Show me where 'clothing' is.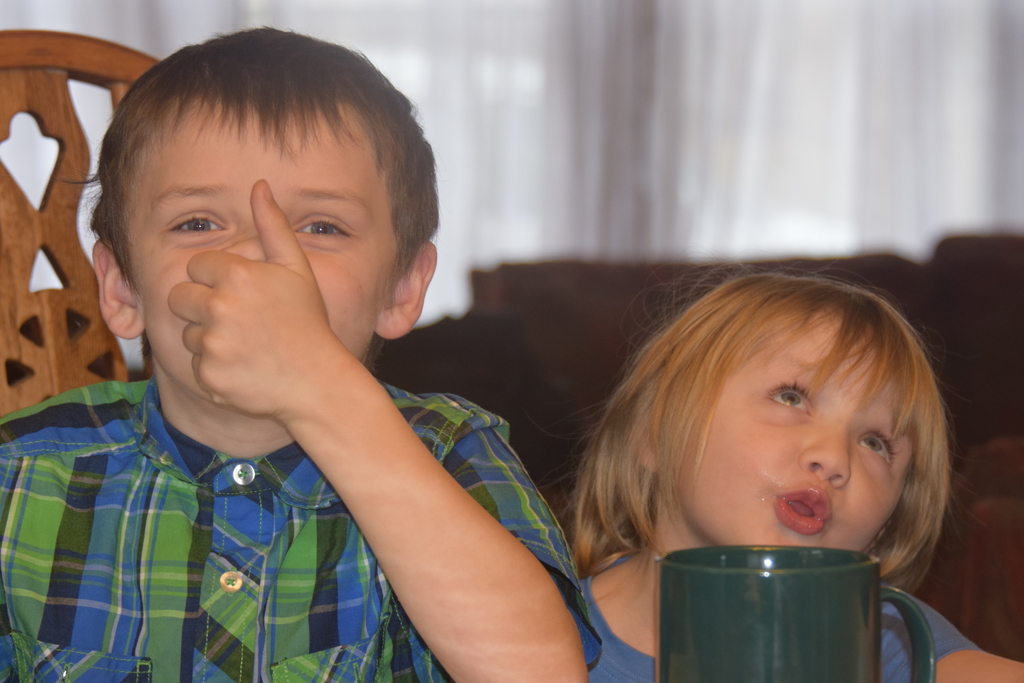
'clothing' is at l=583, t=518, r=990, b=682.
